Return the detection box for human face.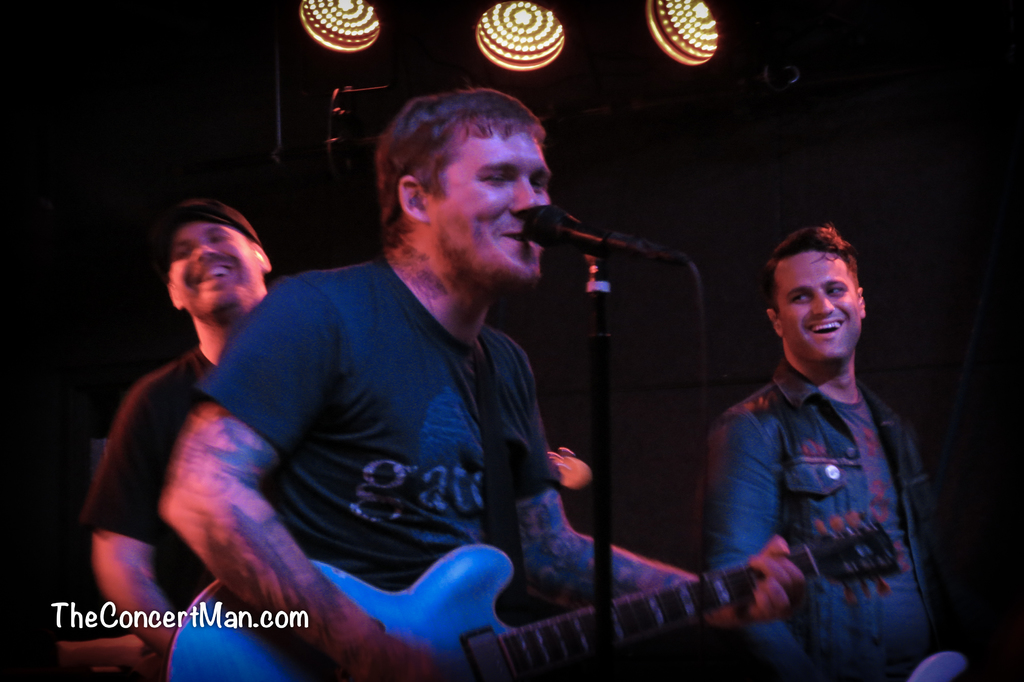
(426,115,552,273).
